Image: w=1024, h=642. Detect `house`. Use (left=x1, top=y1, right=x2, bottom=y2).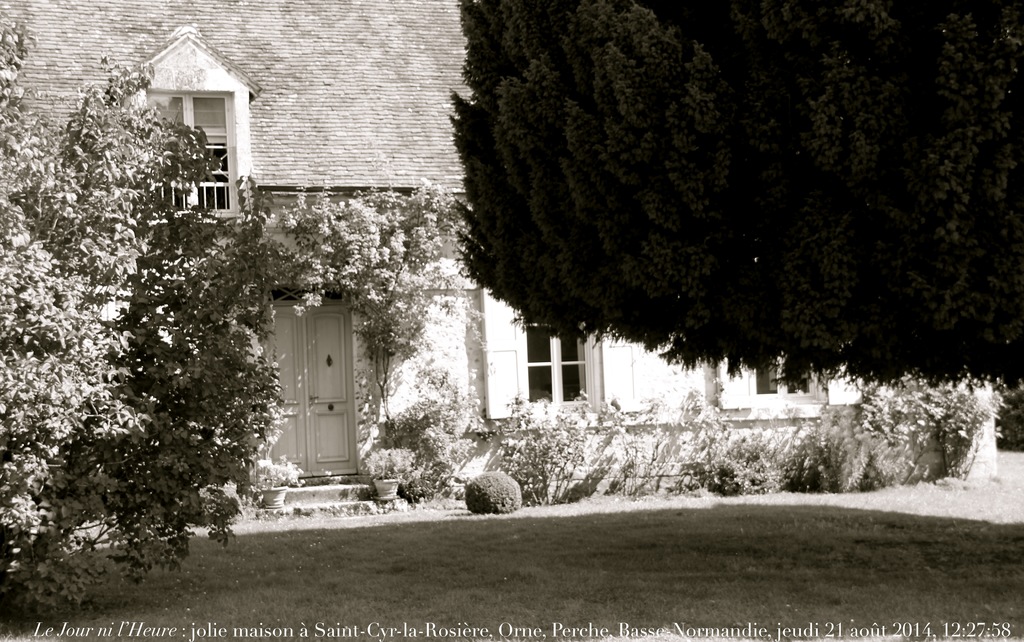
(left=0, top=0, right=1000, bottom=517).
